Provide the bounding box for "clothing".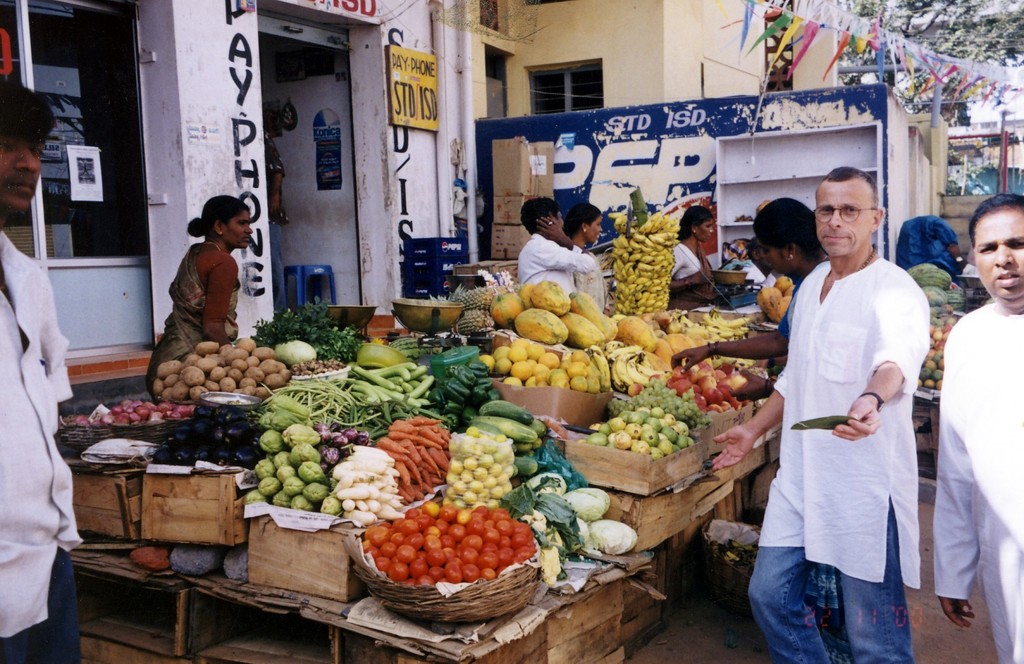
bbox=[675, 244, 713, 304].
